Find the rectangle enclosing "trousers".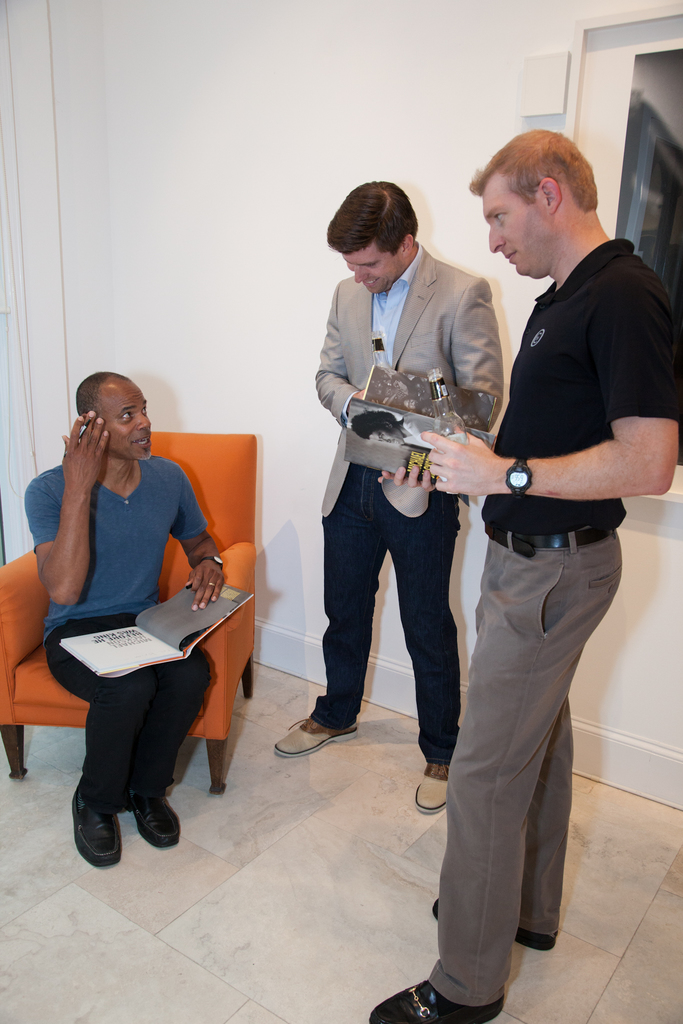
{"x1": 433, "y1": 493, "x2": 621, "y2": 977}.
